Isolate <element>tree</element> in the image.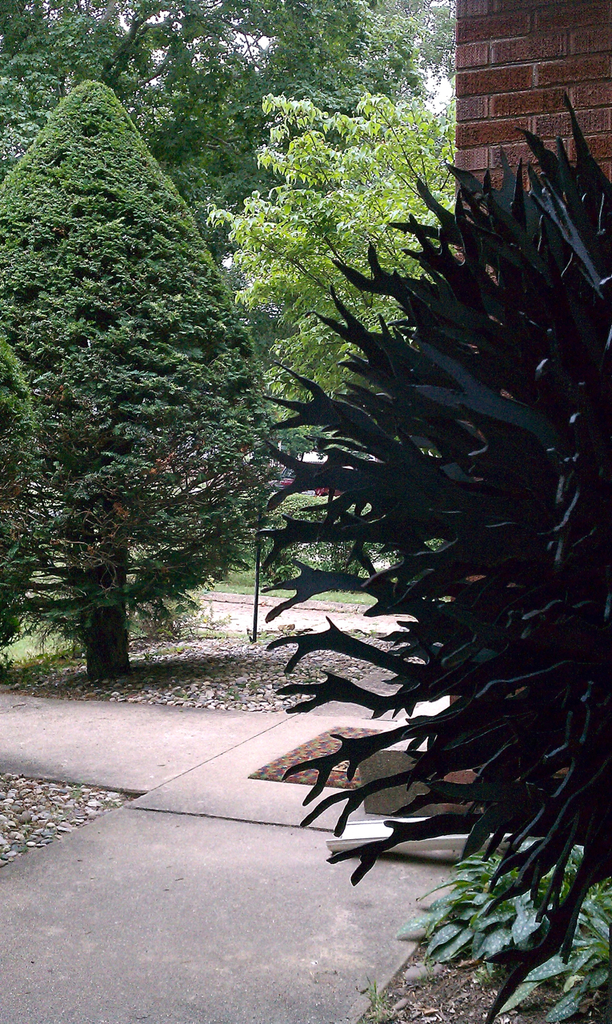
Isolated region: BBox(9, 66, 272, 684).
